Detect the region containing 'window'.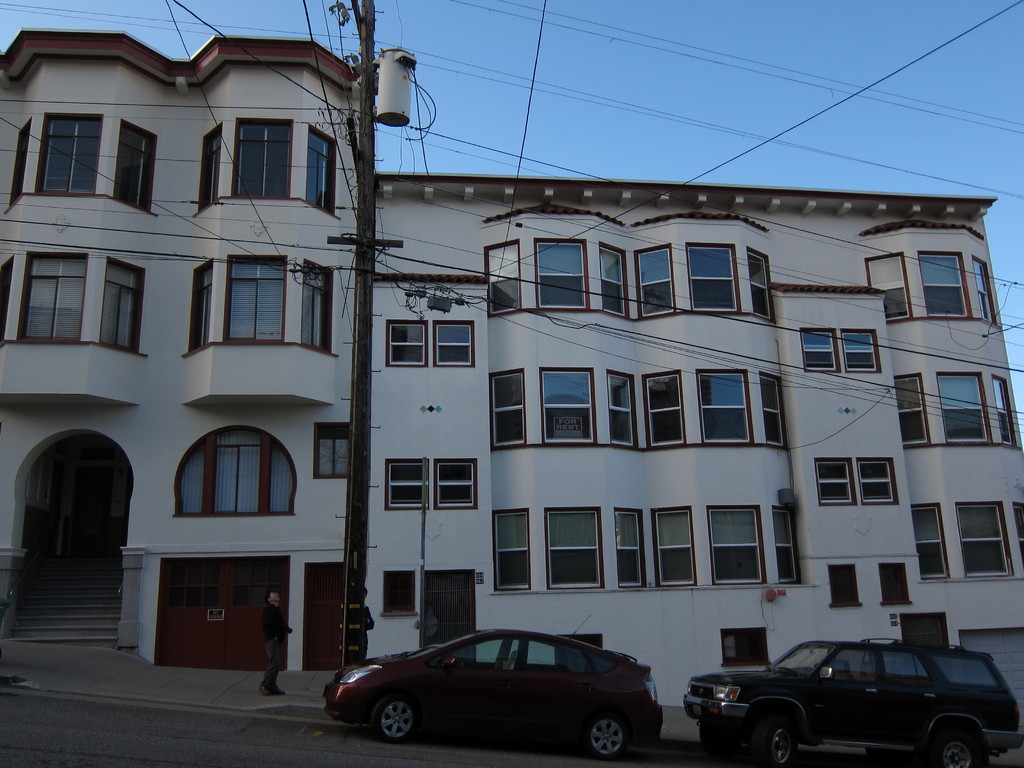
<bbox>17, 247, 89, 344</bbox>.
